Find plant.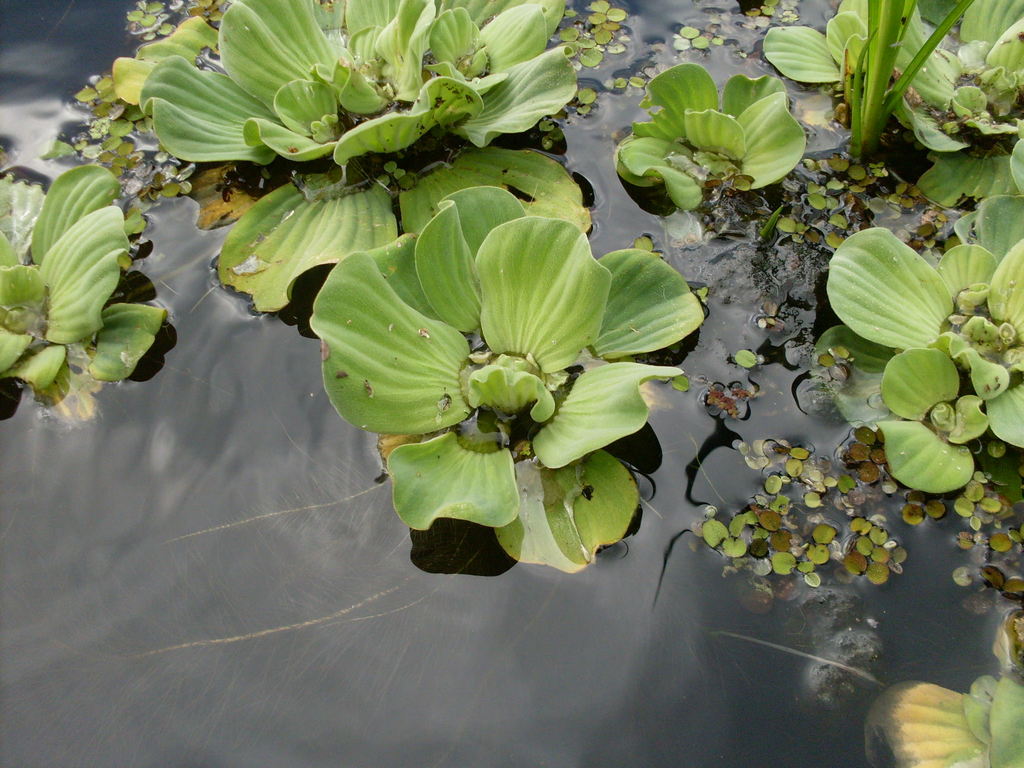
x1=0 y1=163 x2=166 y2=399.
